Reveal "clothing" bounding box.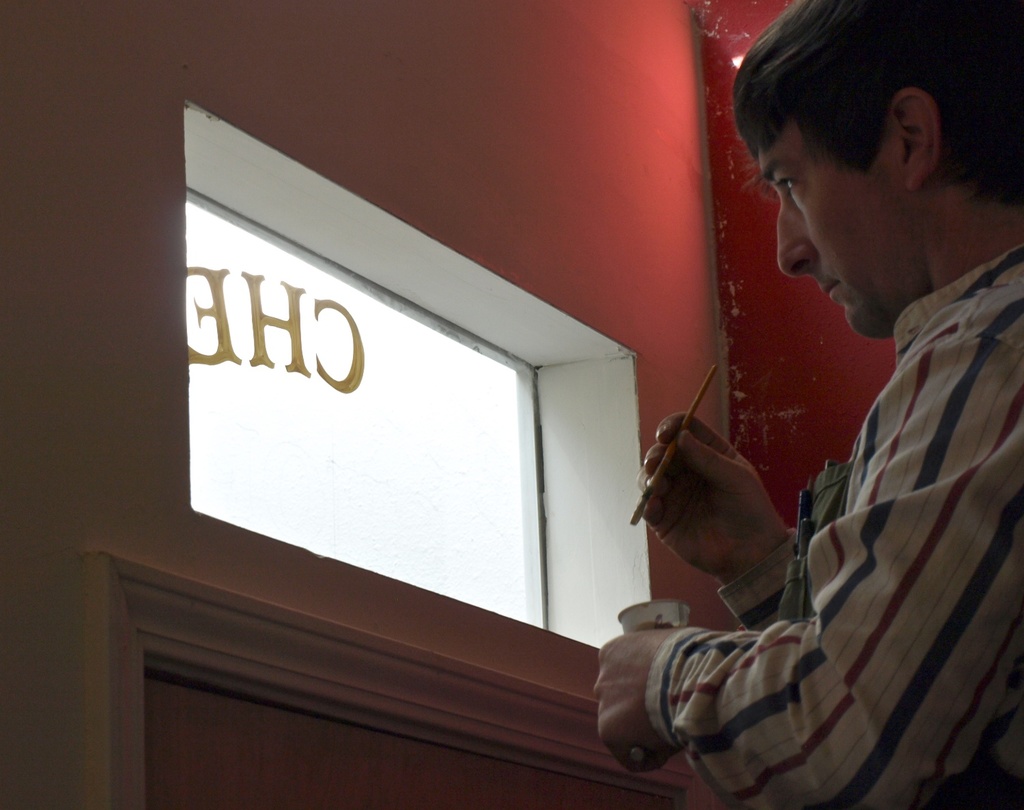
Revealed: region(693, 183, 1016, 789).
